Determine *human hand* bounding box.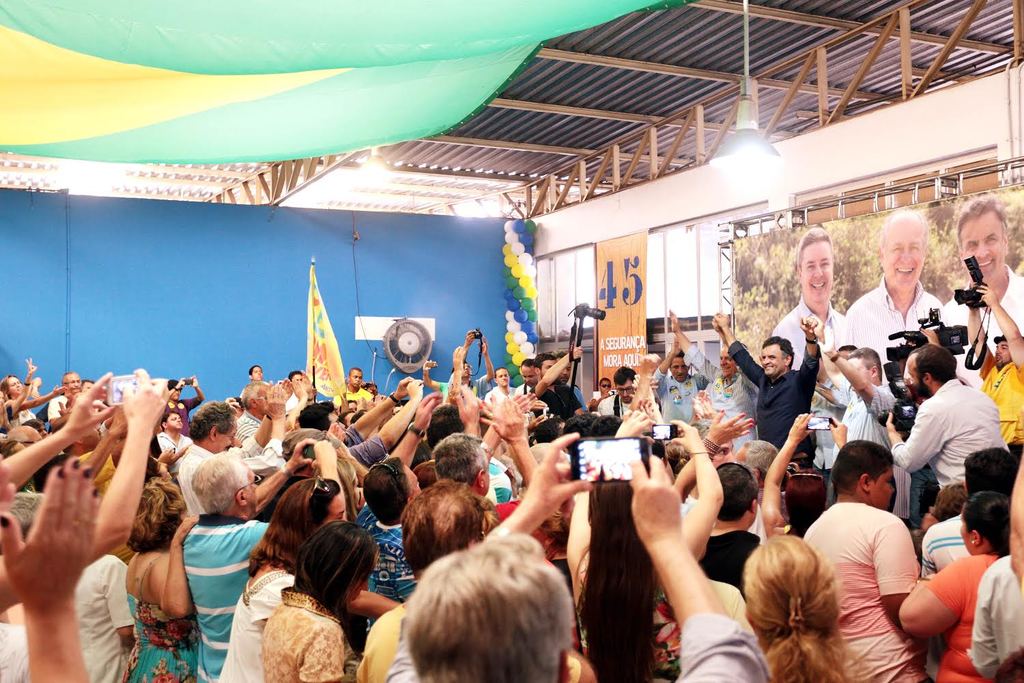
Determined: <bbox>571, 348, 584, 363</bbox>.
